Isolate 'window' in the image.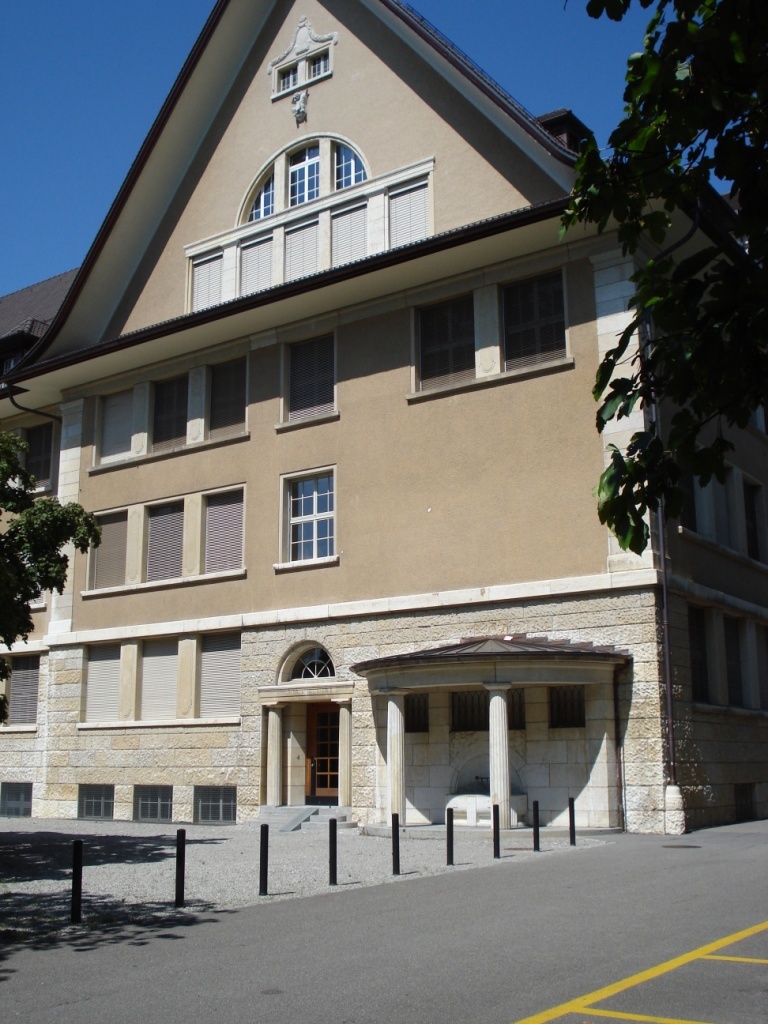
Isolated region: region(86, 647, 122, 728).
